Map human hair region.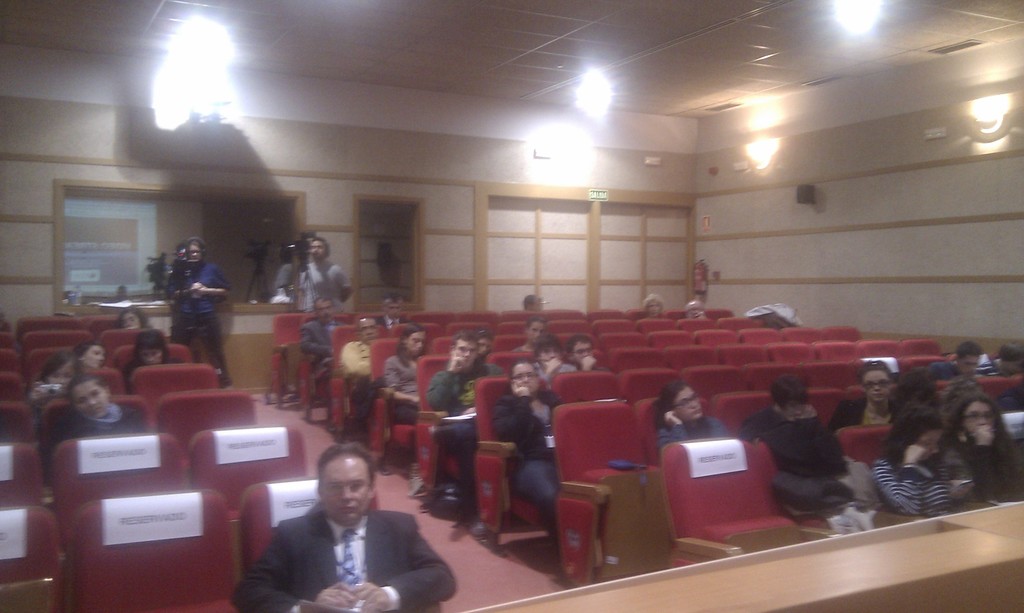
Mapped to 67,371,109,400.
